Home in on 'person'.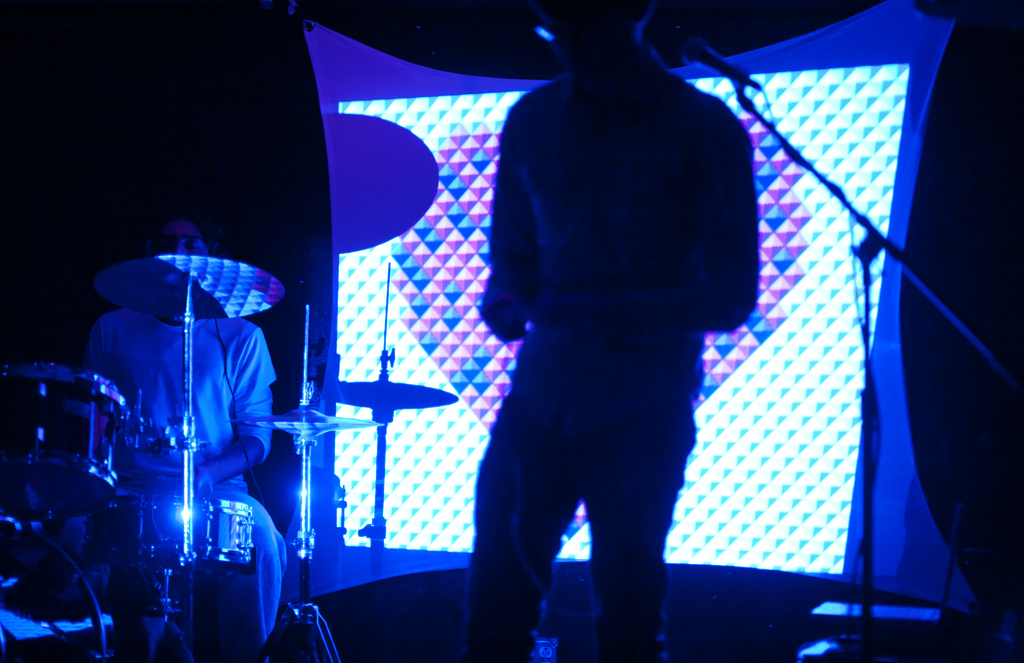
Homed in at 457,0,762,662.
